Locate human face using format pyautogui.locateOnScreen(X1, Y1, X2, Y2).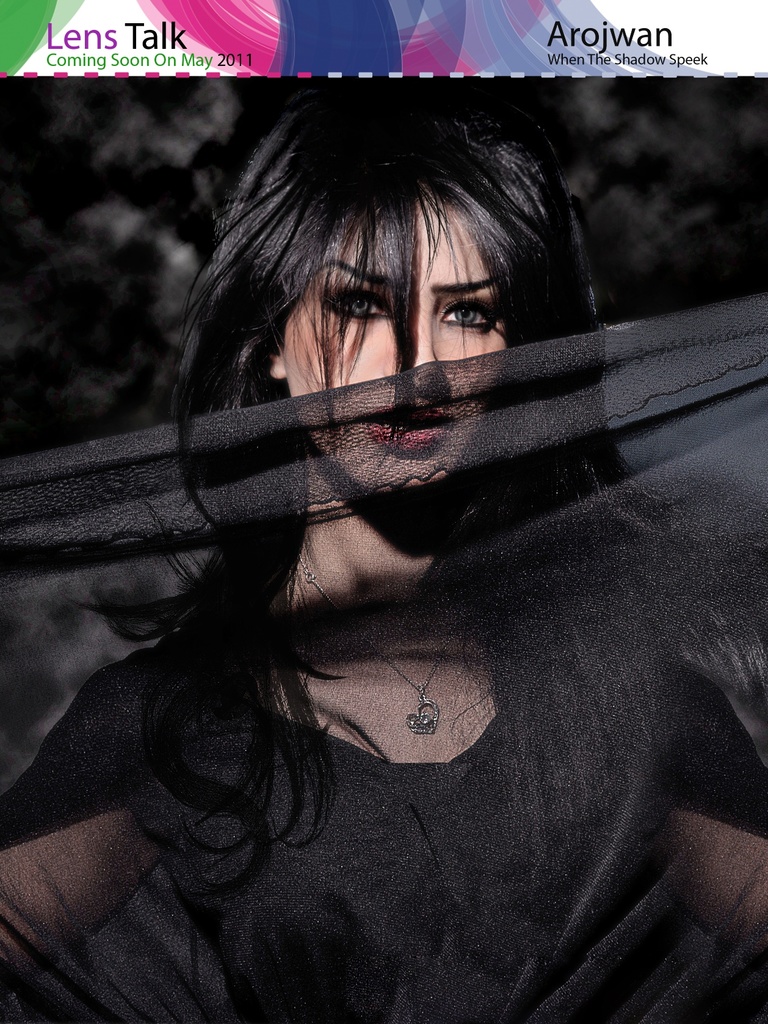
pyautogui.locateOnScreen(280, 195, 511, 488).
